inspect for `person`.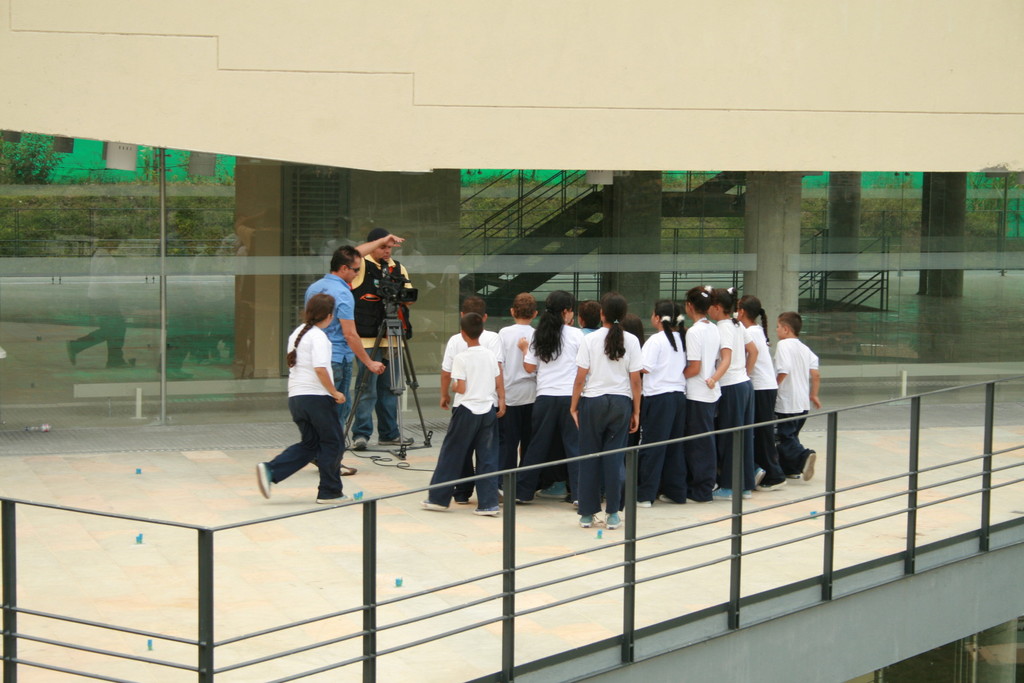
Inspection: BBox(262, 299, 346, 518).
